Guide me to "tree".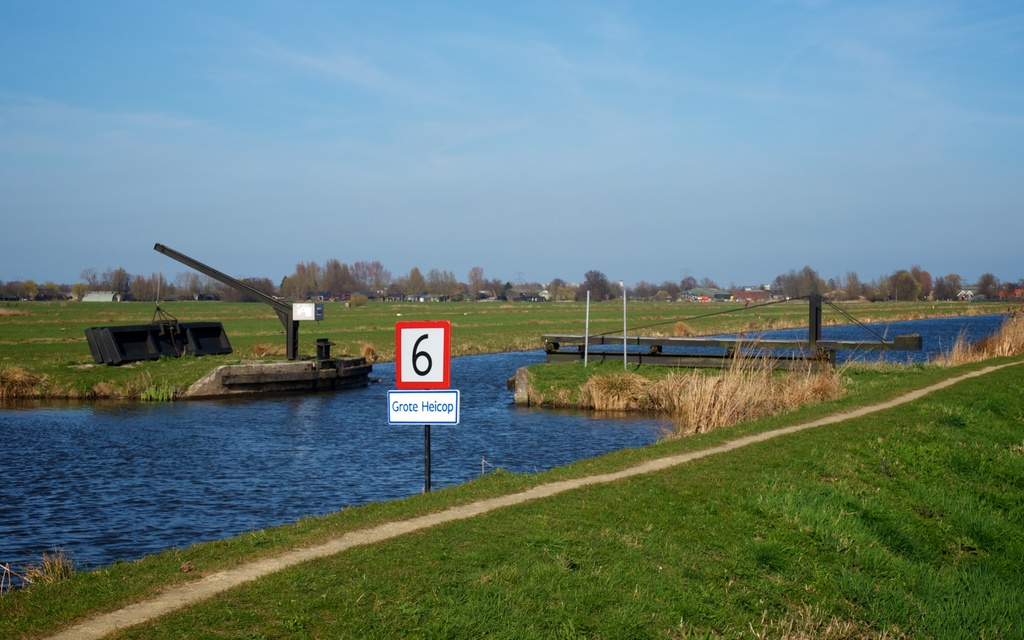
Guidance: {"left": 323, "top": 257, "right": 356, "bottom": 301}.
